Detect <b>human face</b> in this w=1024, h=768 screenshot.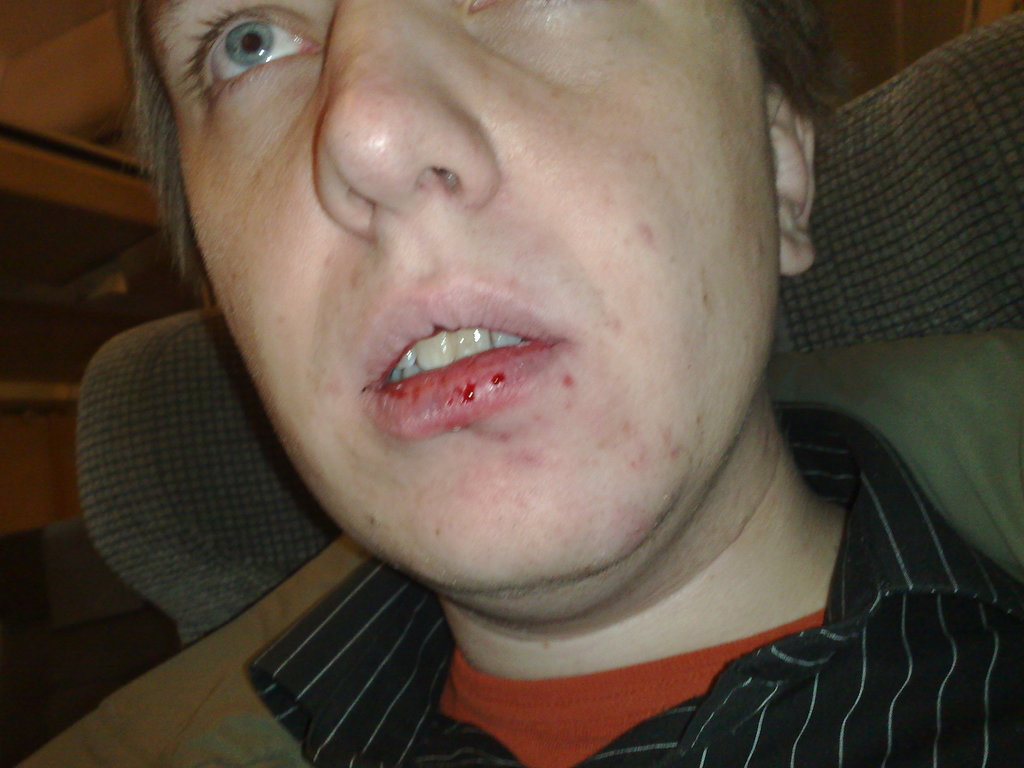
Detection: <box>145,0,776,590</box>.
